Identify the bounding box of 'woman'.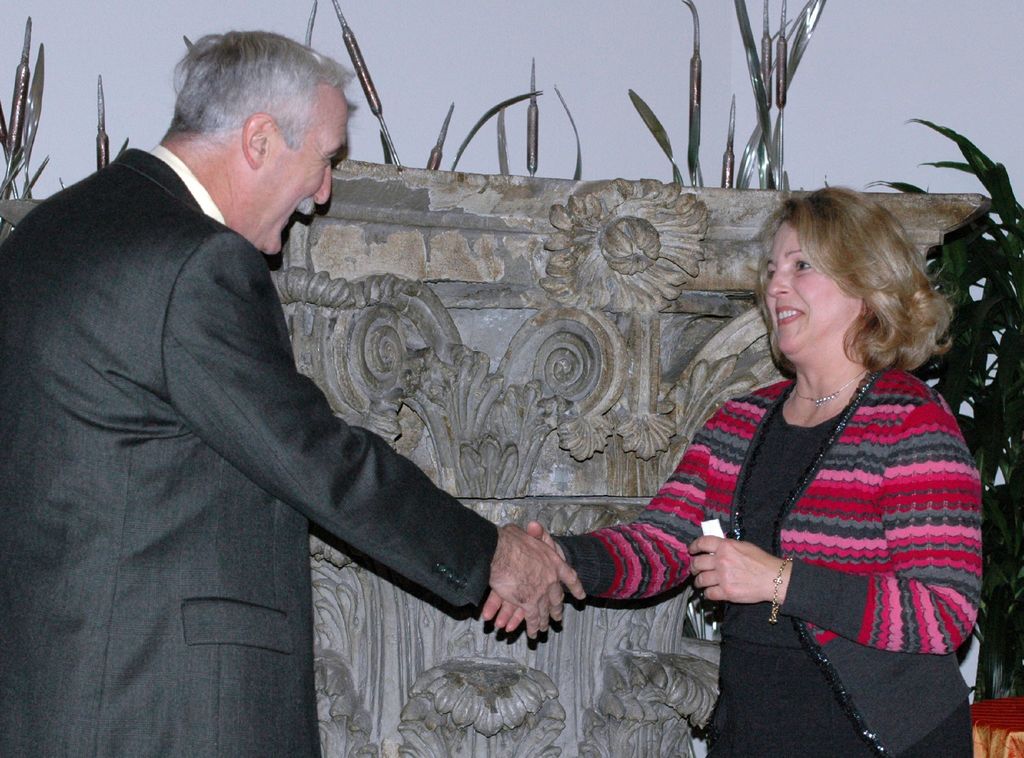
{"x1": 483, "y1": 183, "x2": 982, "y2": 757}.
